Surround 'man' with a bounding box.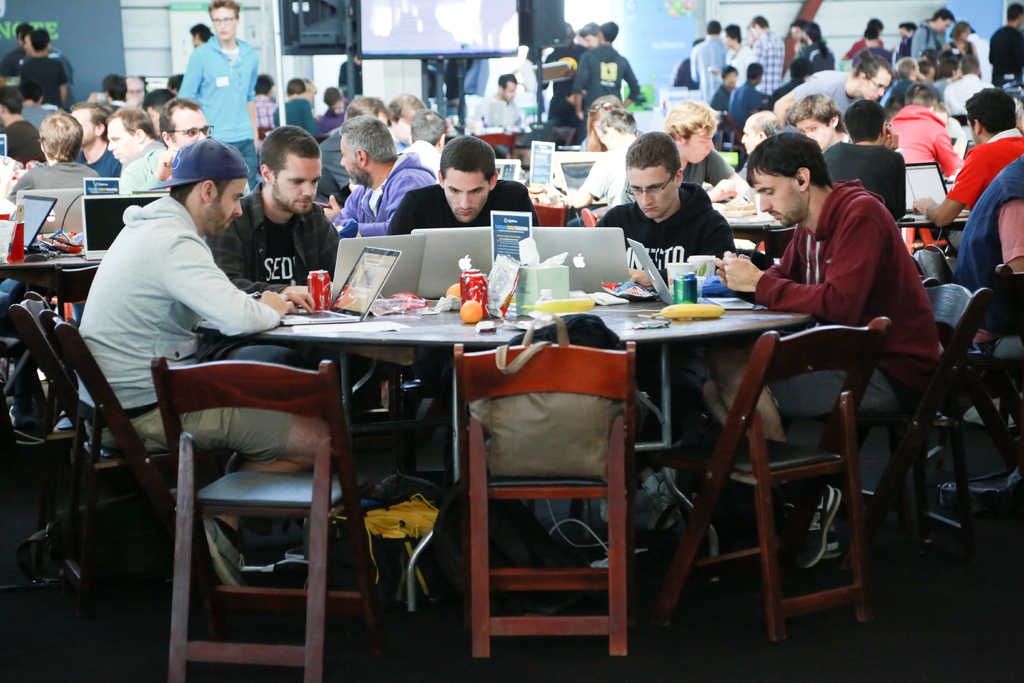
(left=910, top=94, right=1023, bottom=218).
